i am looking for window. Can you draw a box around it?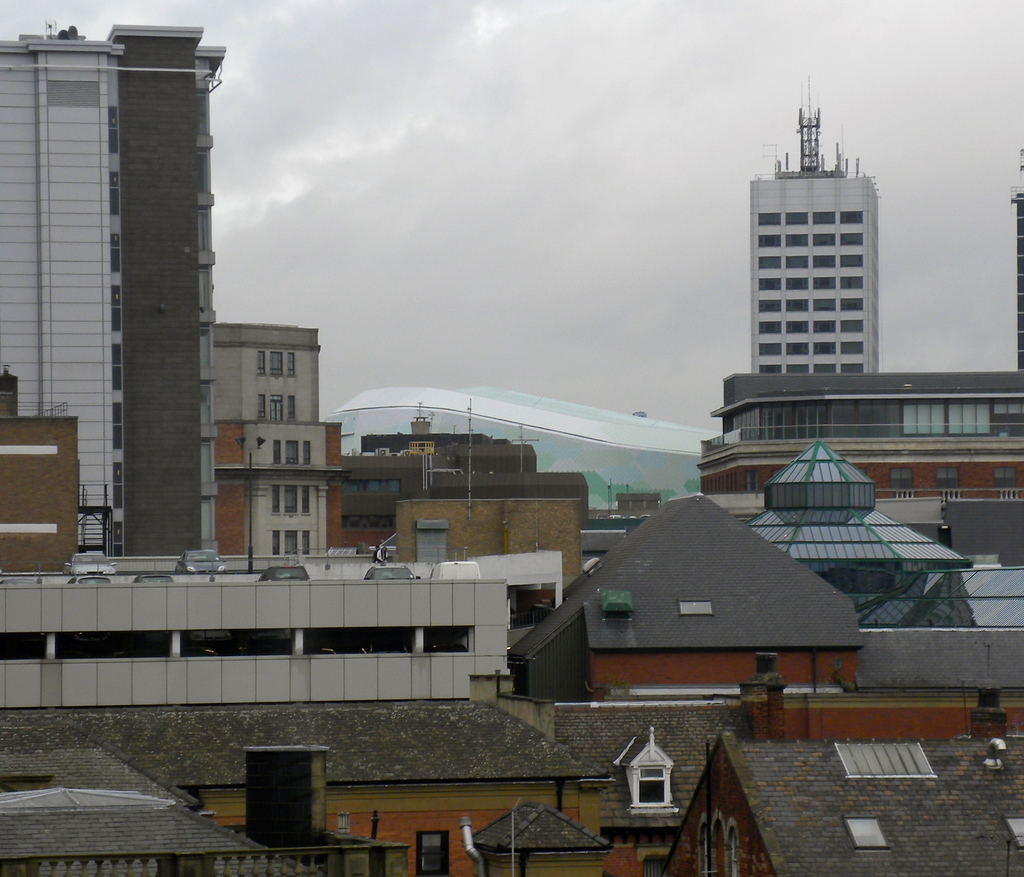
Sure, the bounding box is left=282, top=529, right=300, bottom=556.
